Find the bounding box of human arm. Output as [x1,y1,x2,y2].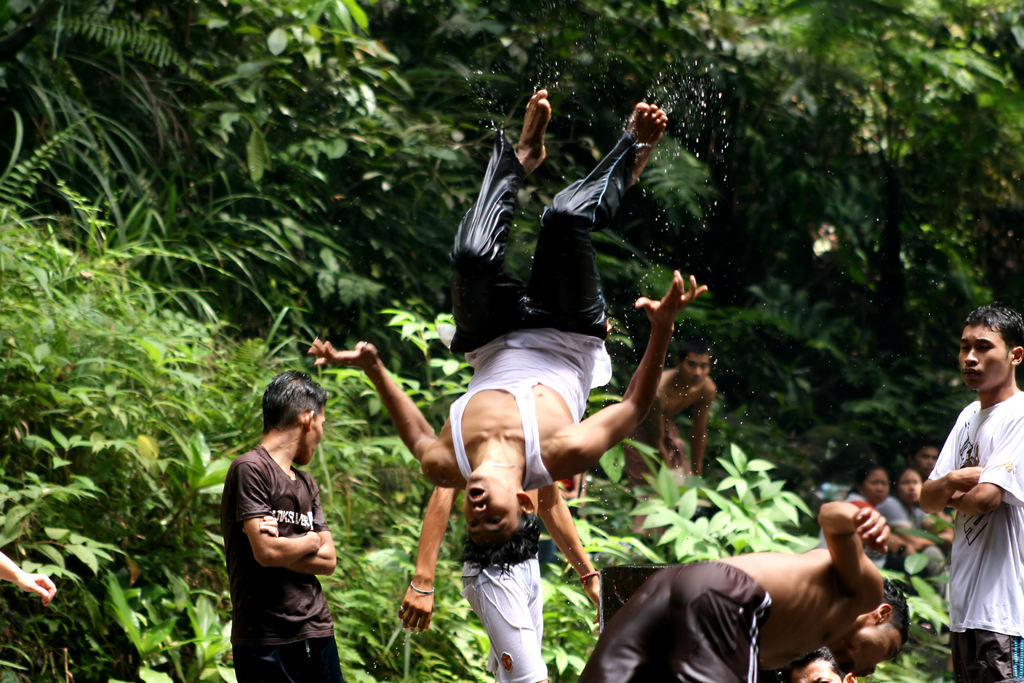
[0,545,60,616].
